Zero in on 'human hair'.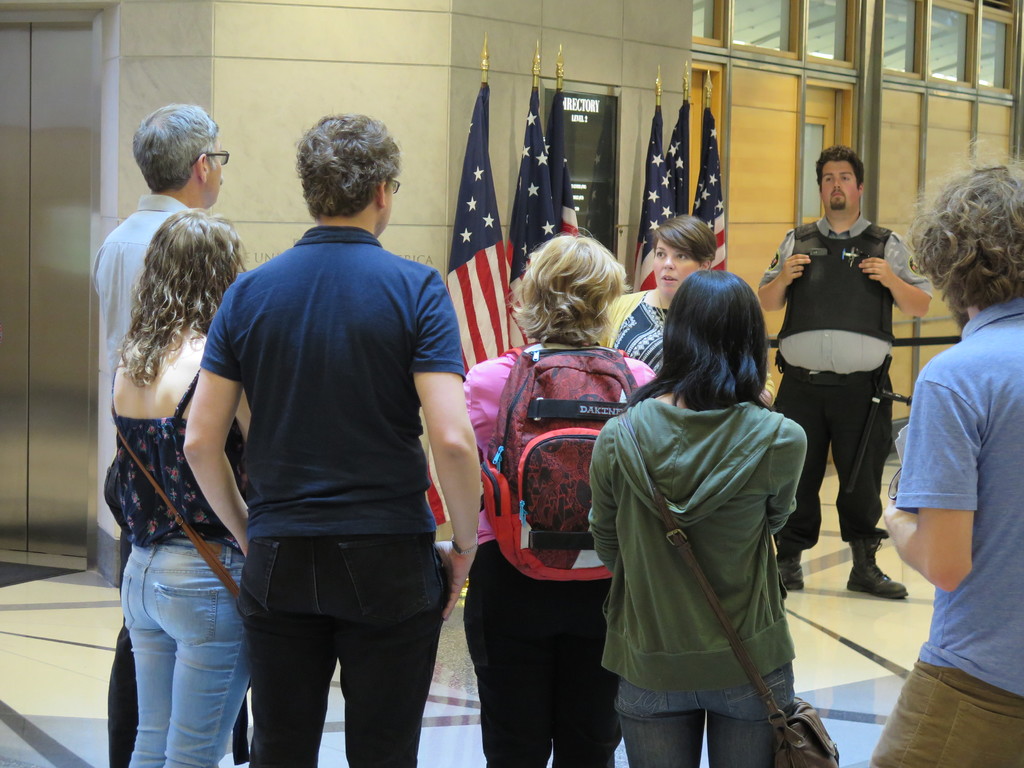
Zeroed in: 291/103/403/221.
